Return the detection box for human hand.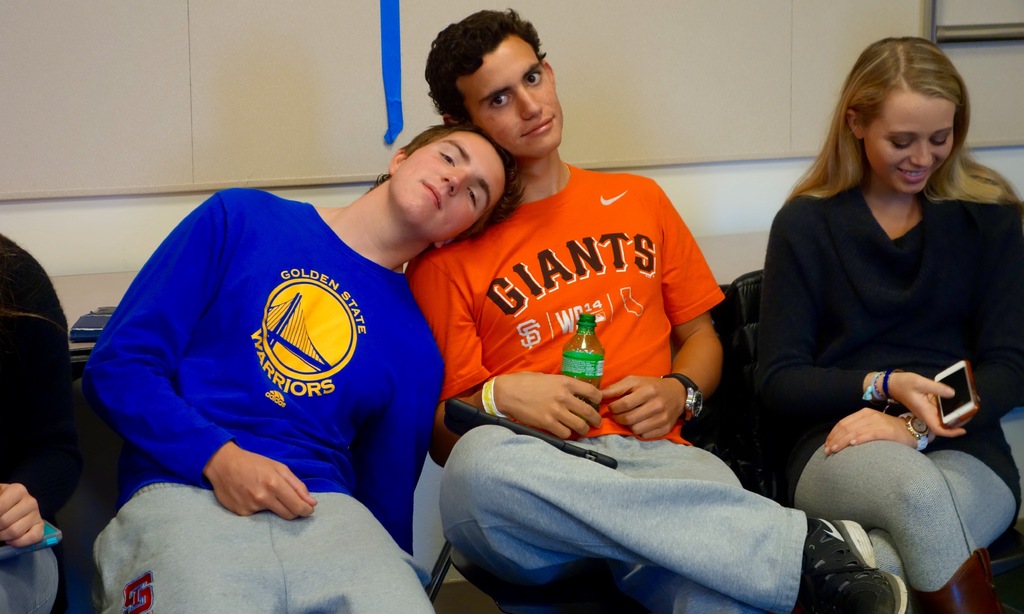
l=208, t=448, r=319, b=522.
